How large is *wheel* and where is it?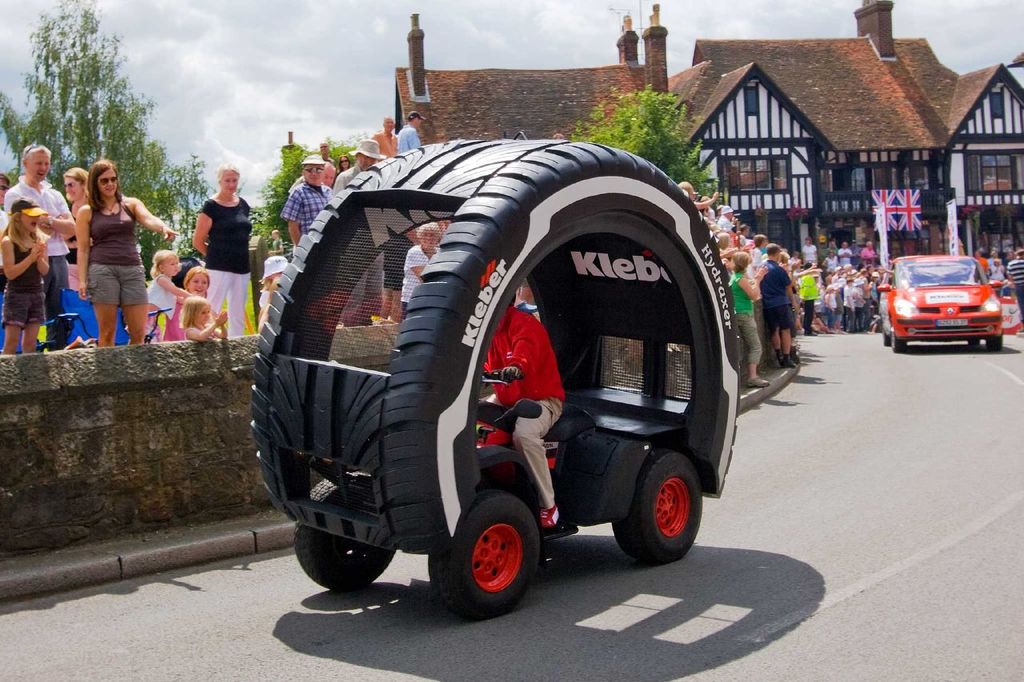
Bounding box: select_region(891, 325, 906, 352).
